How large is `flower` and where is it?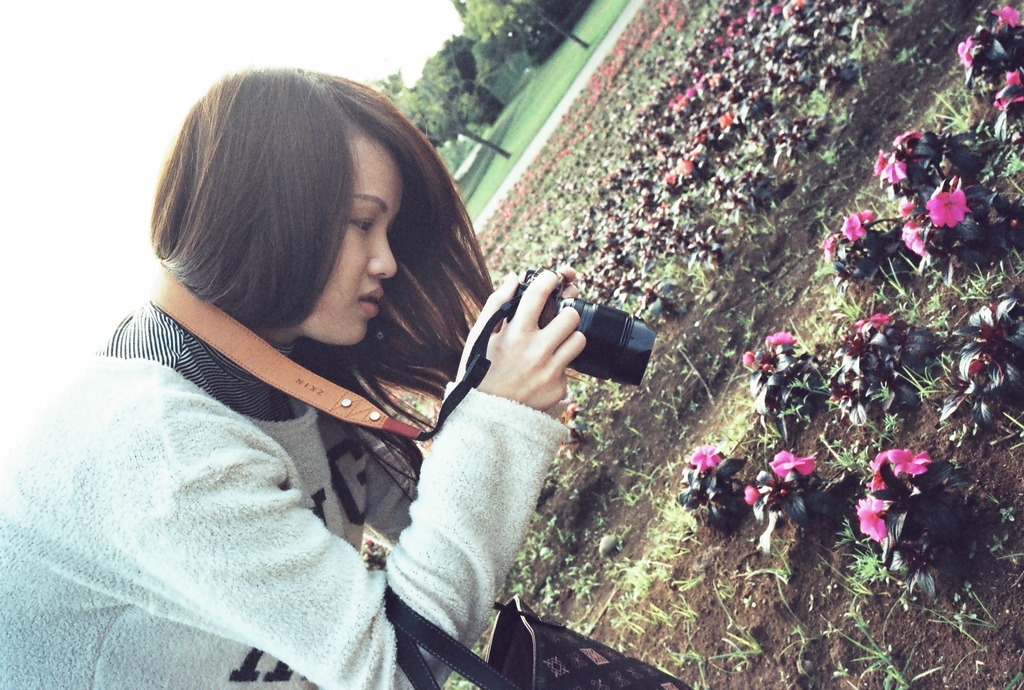
Bounding box: <box>813,229,836,262</box>.
